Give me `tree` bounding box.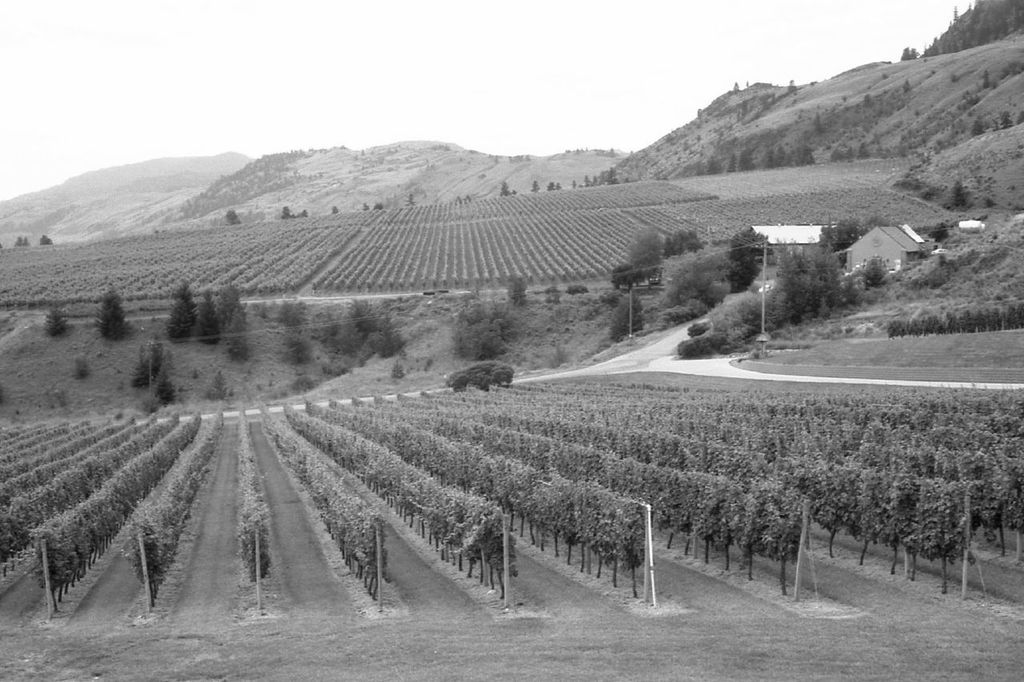
pyautogui.locateOnScreen(39, 232, 55, 247).
